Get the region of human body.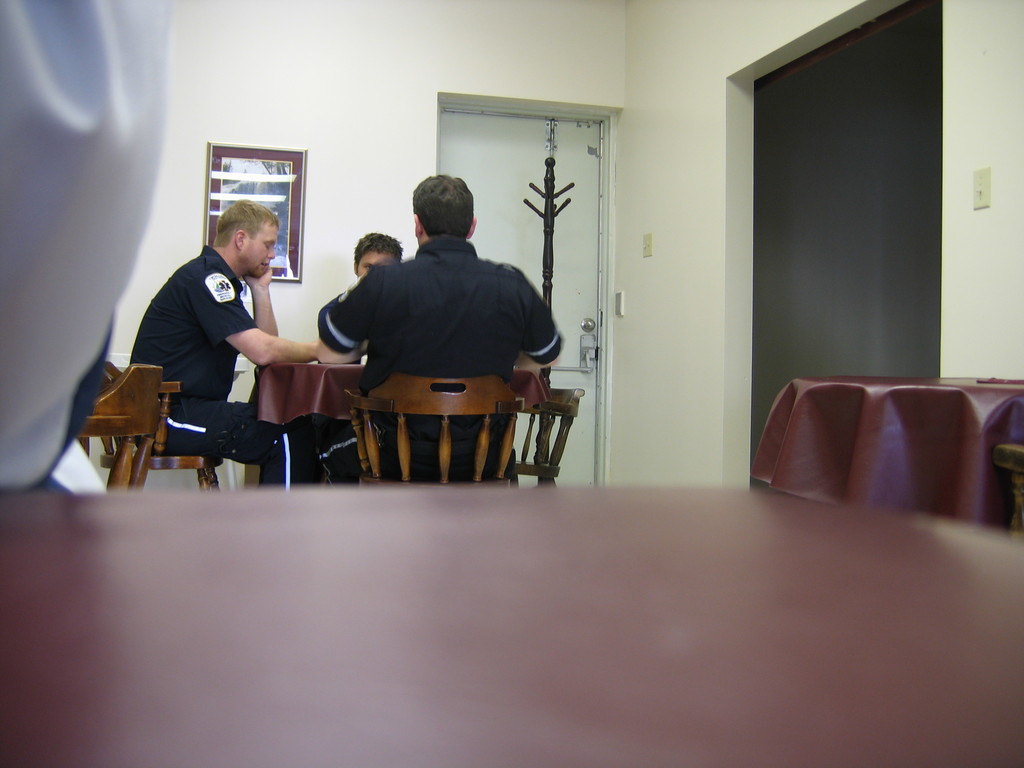
{"left": 331, "top": 169, "right": 580, "bottom": 494}.
